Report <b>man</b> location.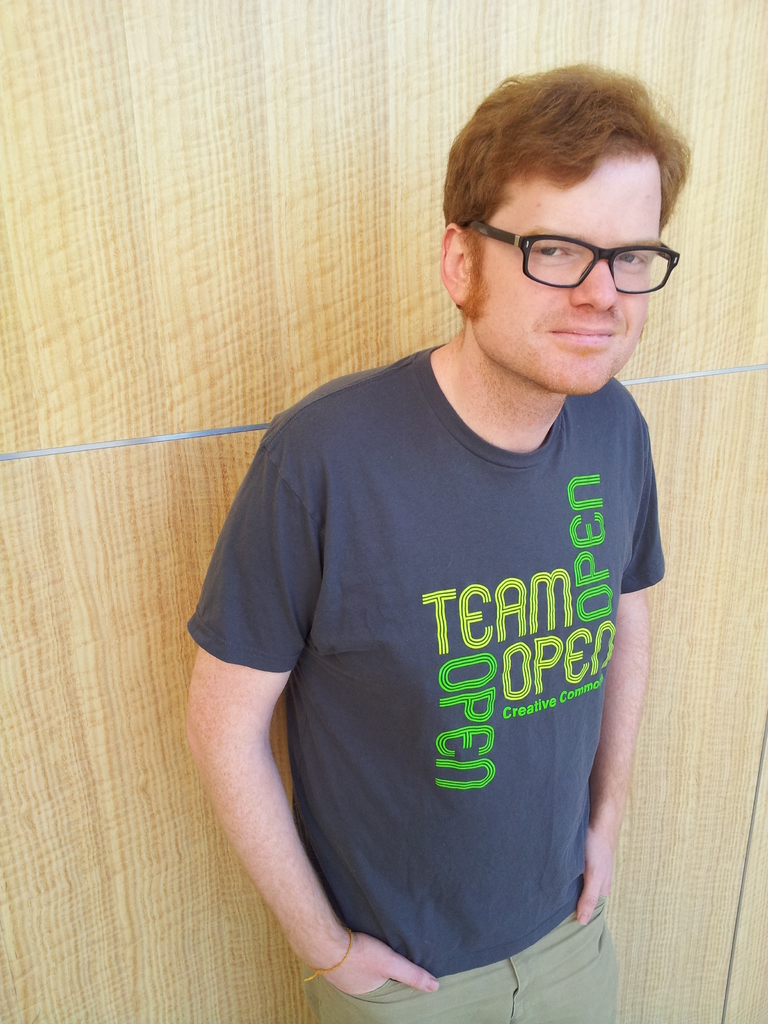
Report: [148, 14, 705, 982].
